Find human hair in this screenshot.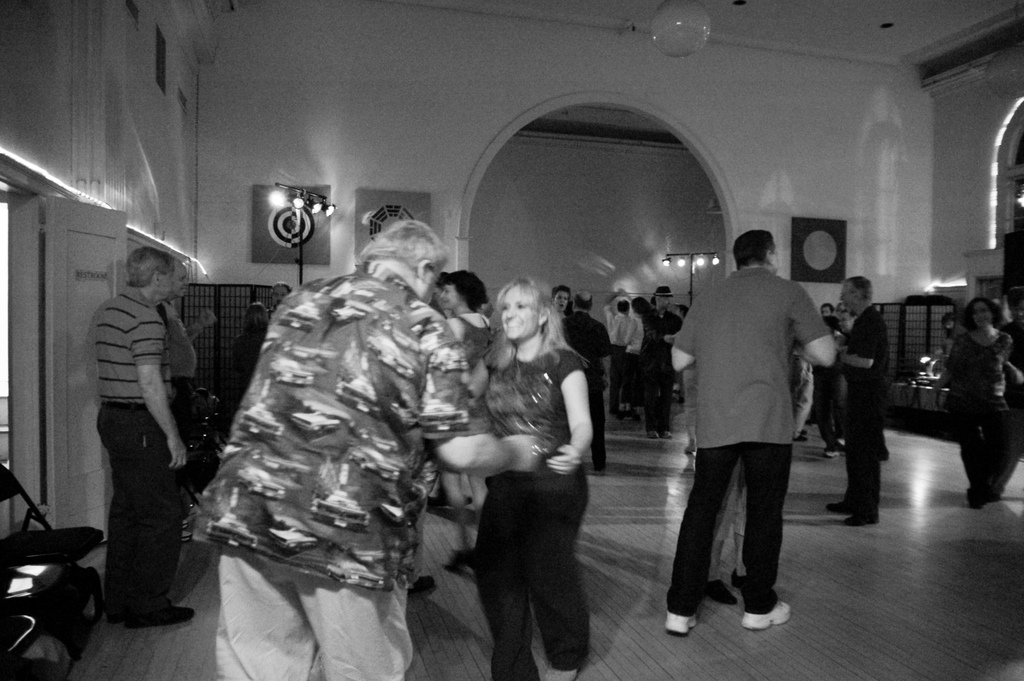
The bounding box for human hair is 577, 293, 593, 308.
